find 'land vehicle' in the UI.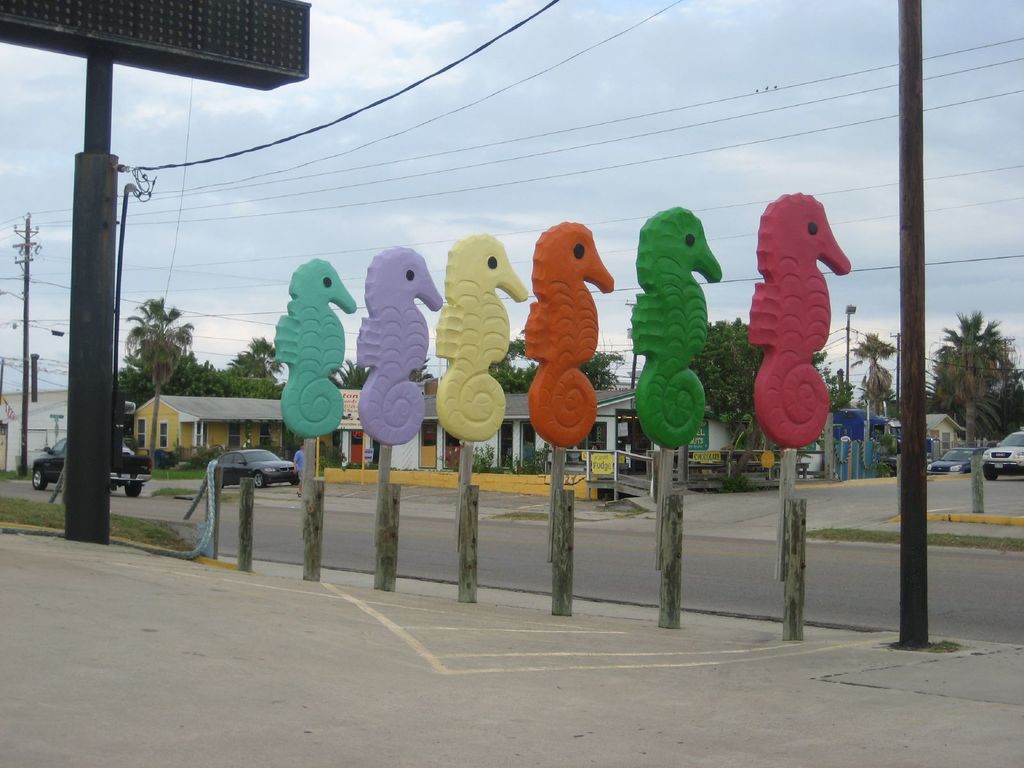
UI element at 833/406/933/456.
